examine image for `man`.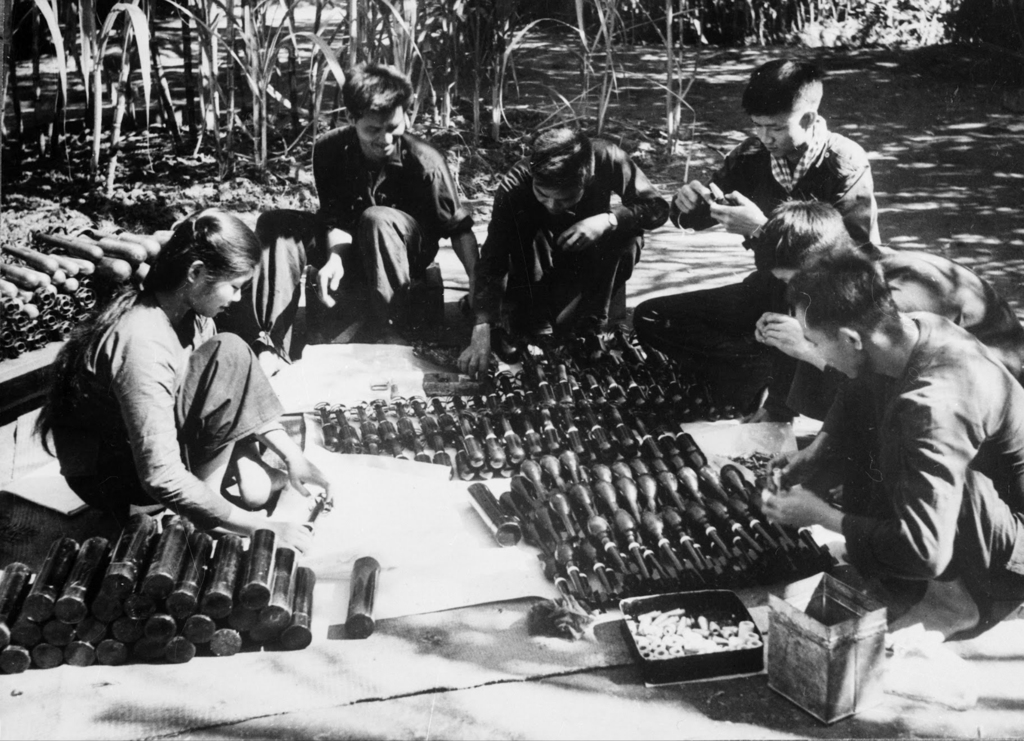
Examination result: 677 62 884 409.
